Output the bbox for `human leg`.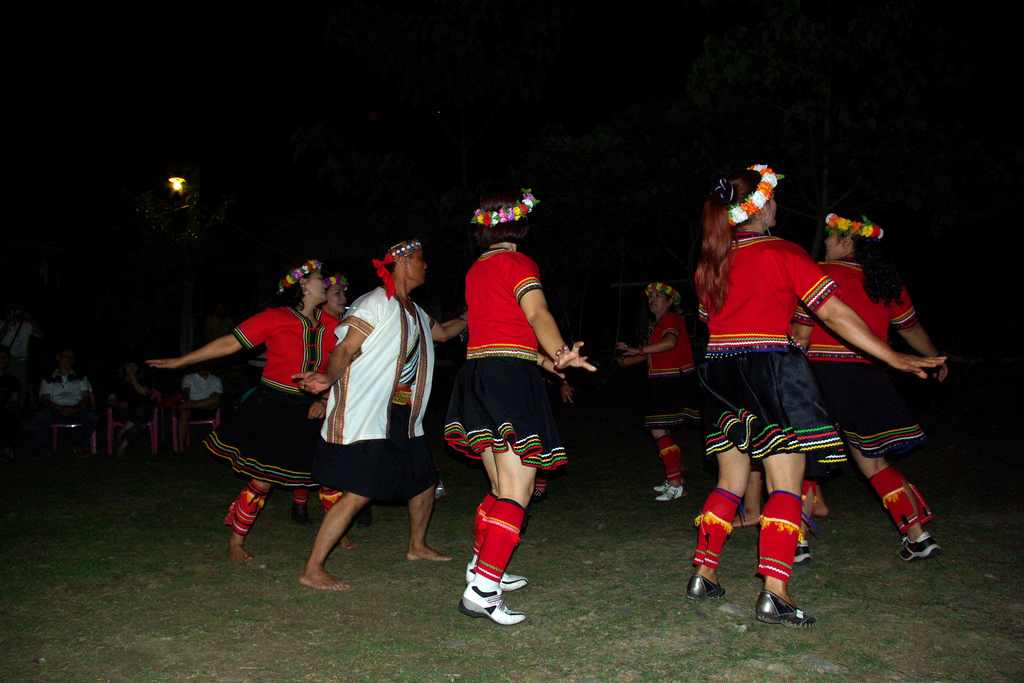
box(681, 445, 755, 608).
